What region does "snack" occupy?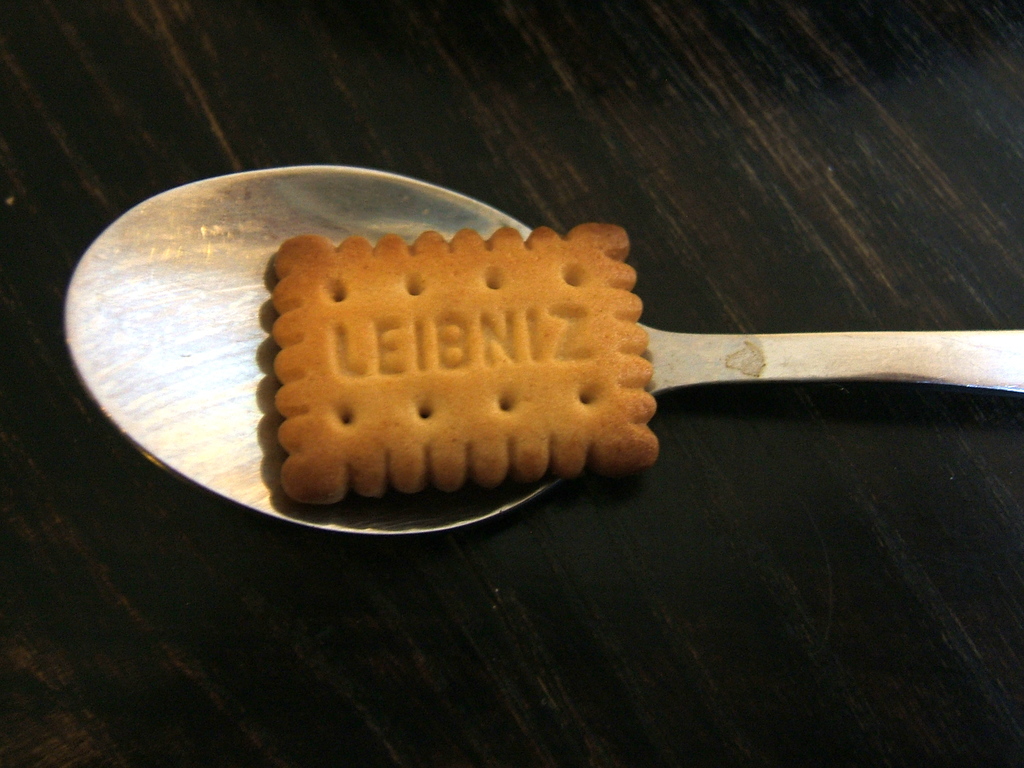
bbox=(278, 212, 671, 482).
